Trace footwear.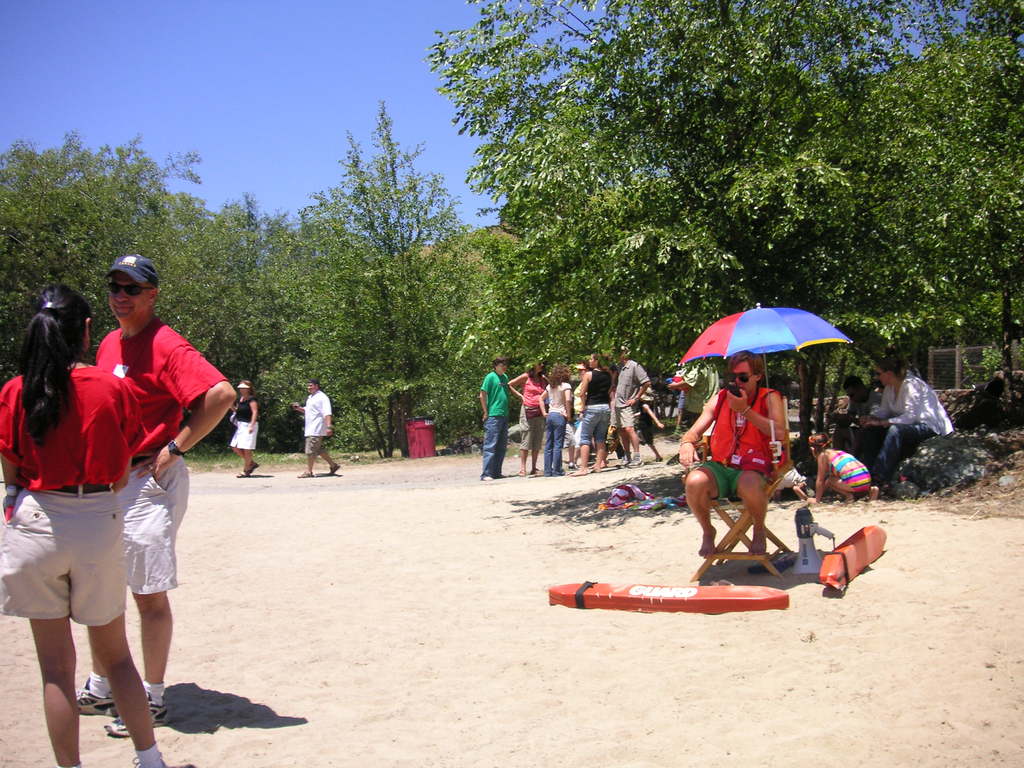
Traced to left=103, top=691, right=168, bottom=742.
